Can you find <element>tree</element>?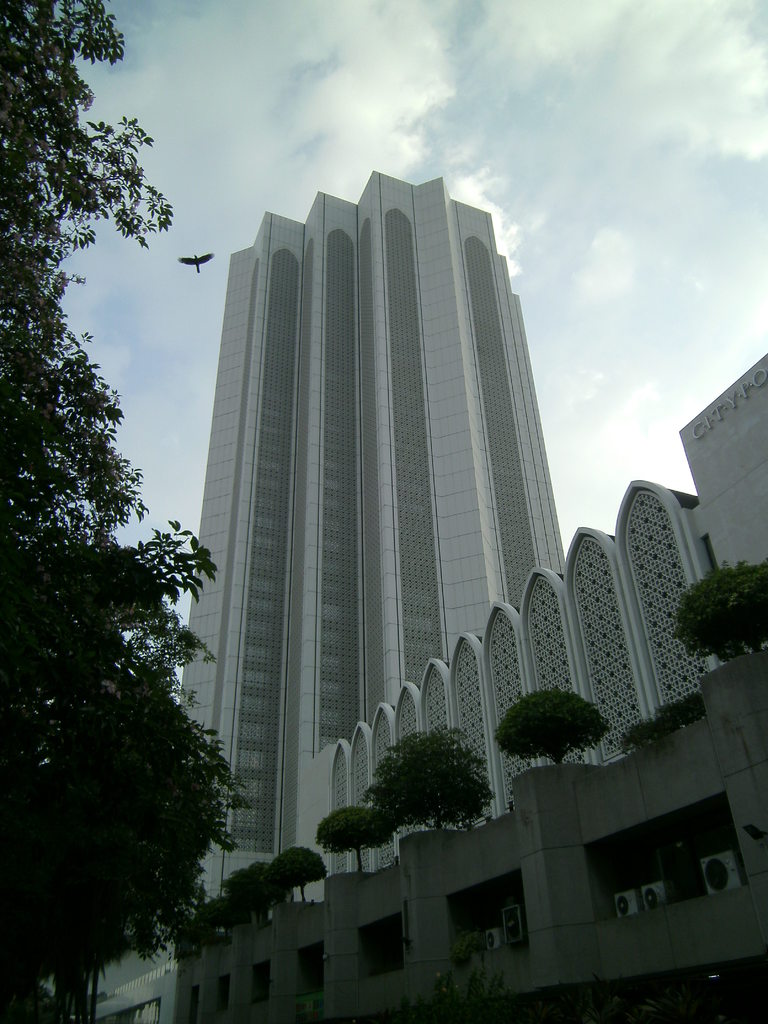
Yes, bounding box: <region>179, 842, 331, 937</region>.
